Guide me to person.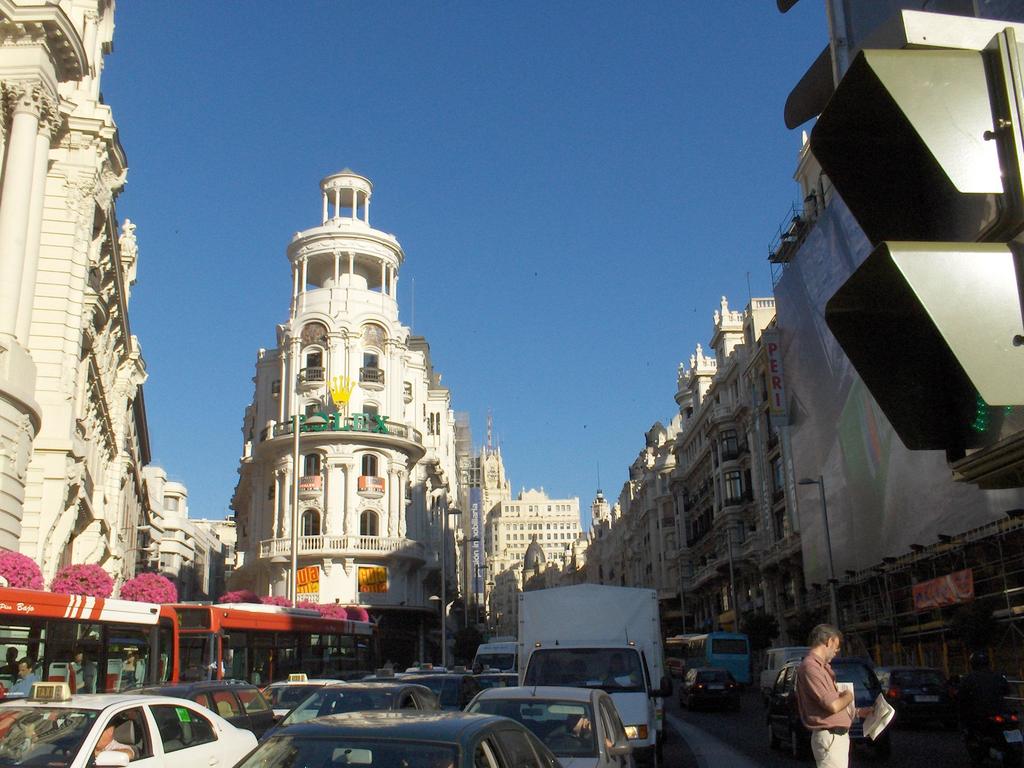
Guidance: region(785, 623, 869, 762).
